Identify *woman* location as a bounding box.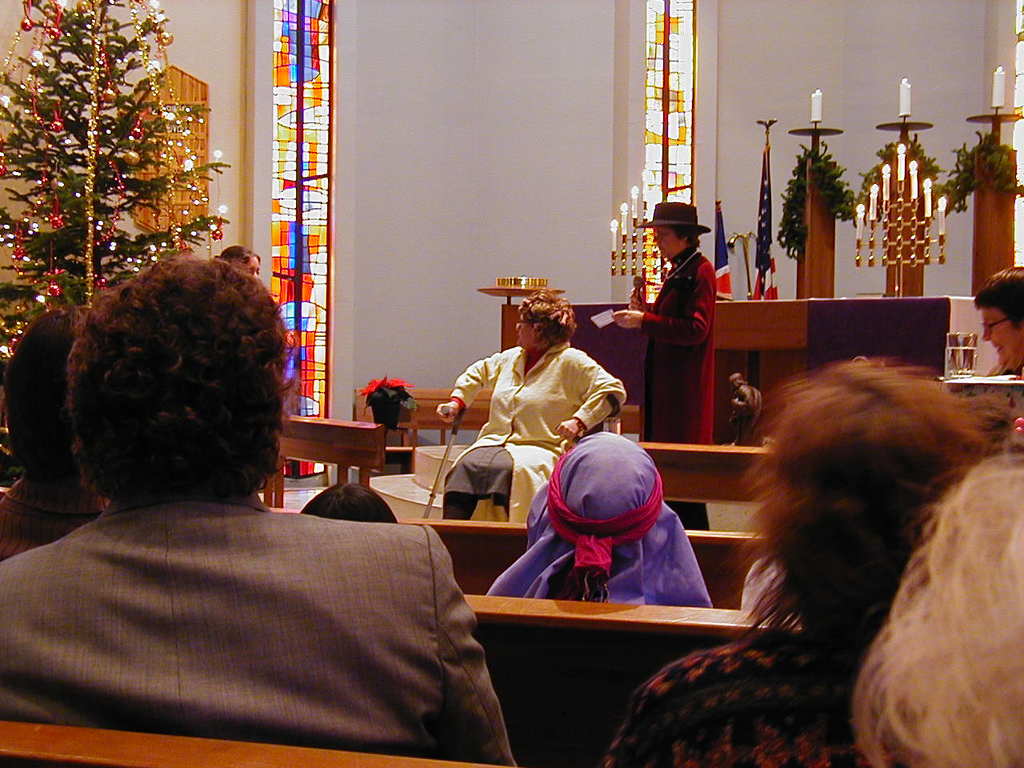
select_region(970, 268, 1023, 376).
